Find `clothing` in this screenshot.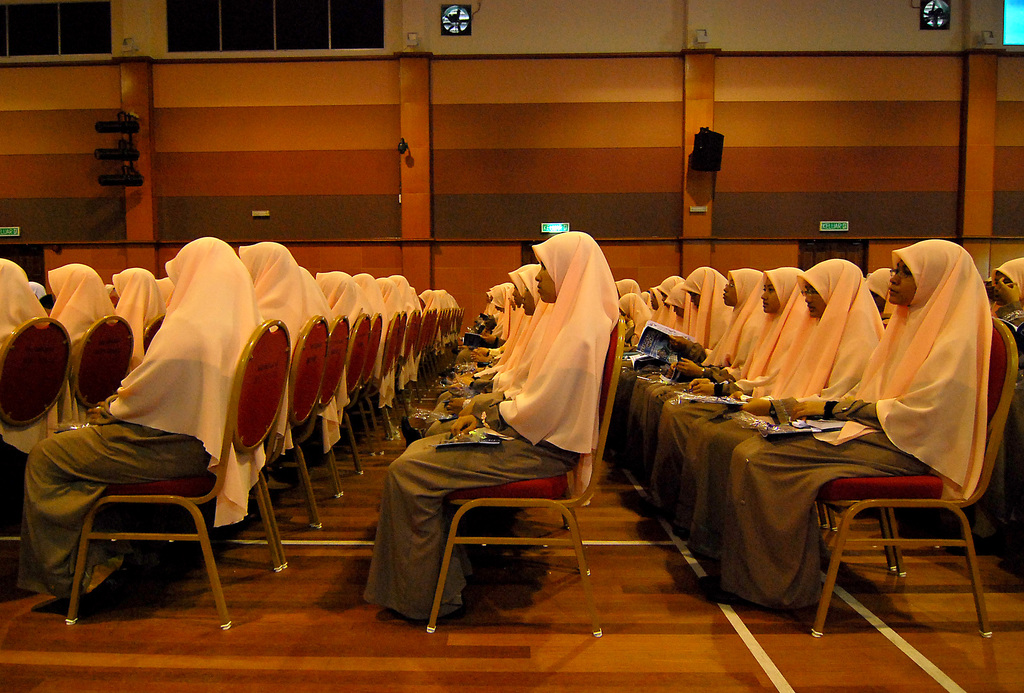
The bounding box for `clothing` is bbox(112, 266, 154, 357).
